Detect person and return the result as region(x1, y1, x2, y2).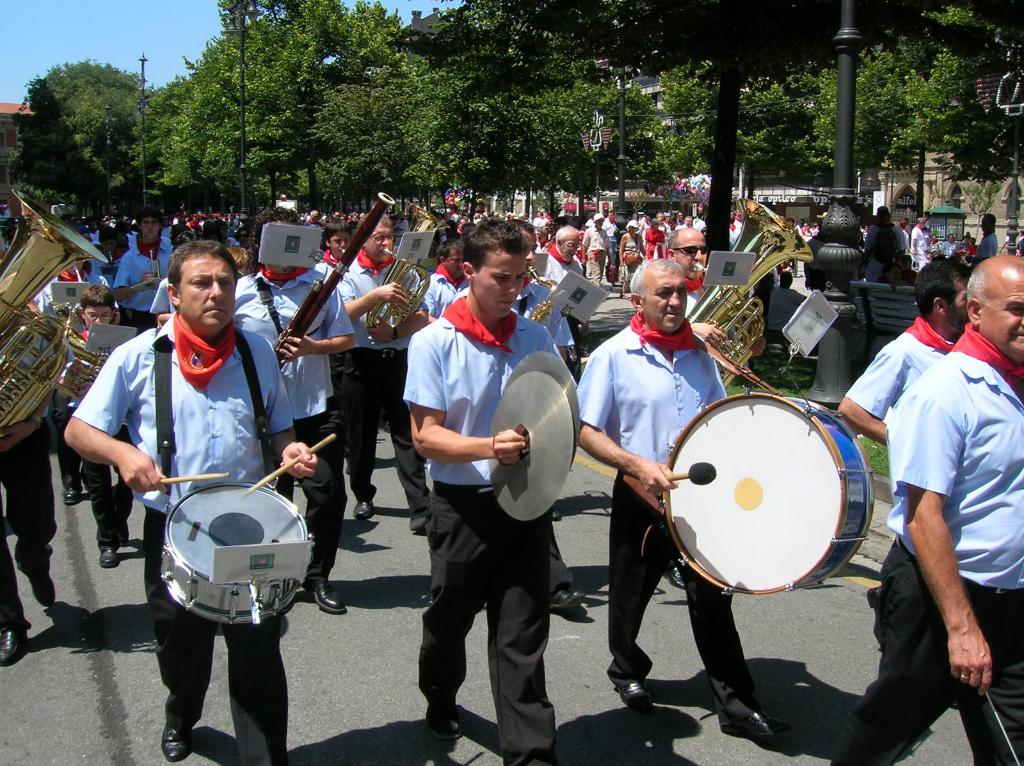
region(49, 275, 140, 568).
